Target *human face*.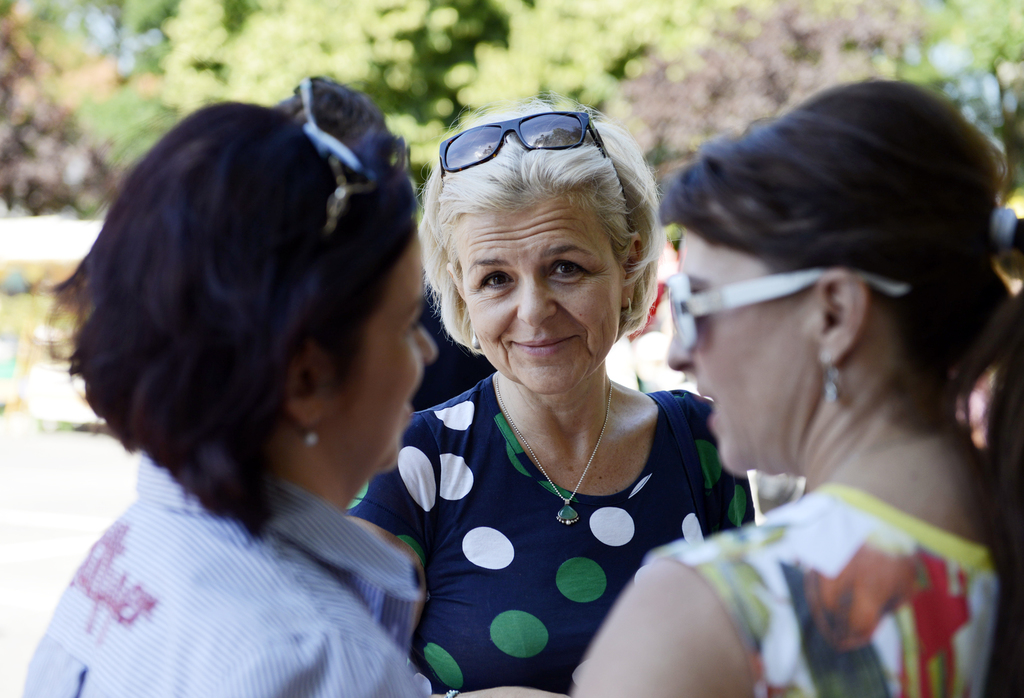
Target region: 669,227,826,474.
